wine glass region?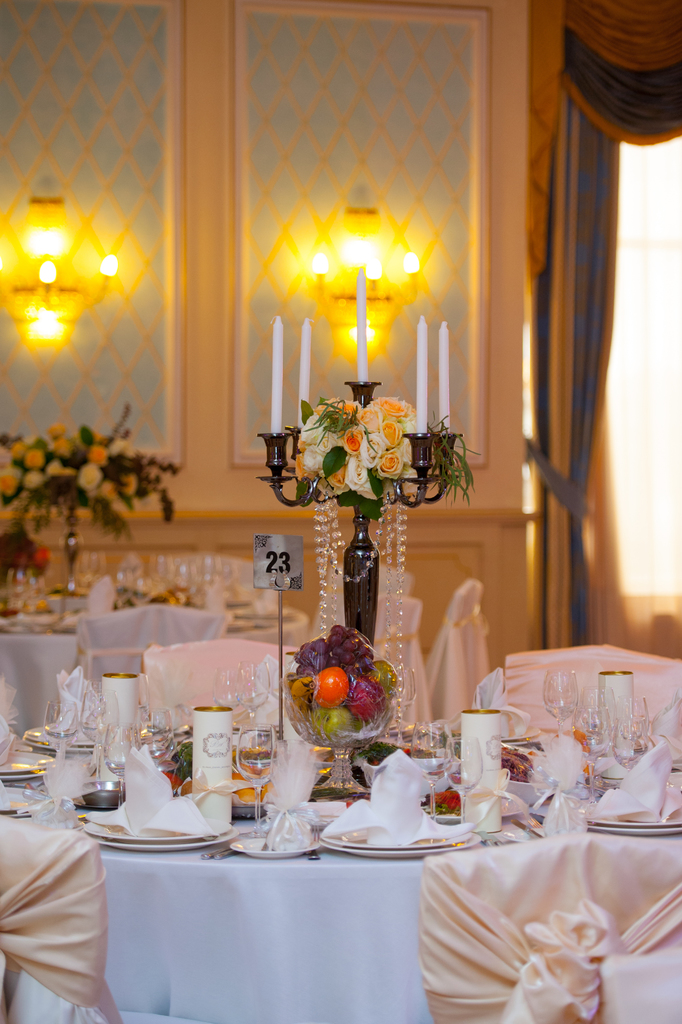
bbox(444, 727, 487, 834)
